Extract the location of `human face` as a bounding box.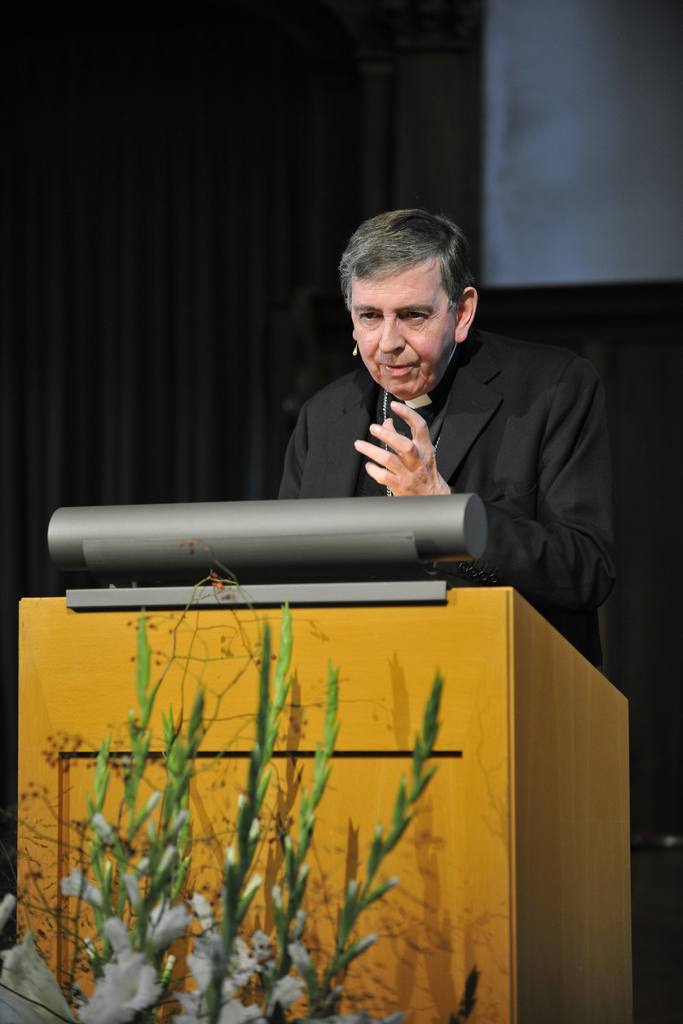
{"left": 347, "top": 255, "right": 466, "bottom": 406}.
